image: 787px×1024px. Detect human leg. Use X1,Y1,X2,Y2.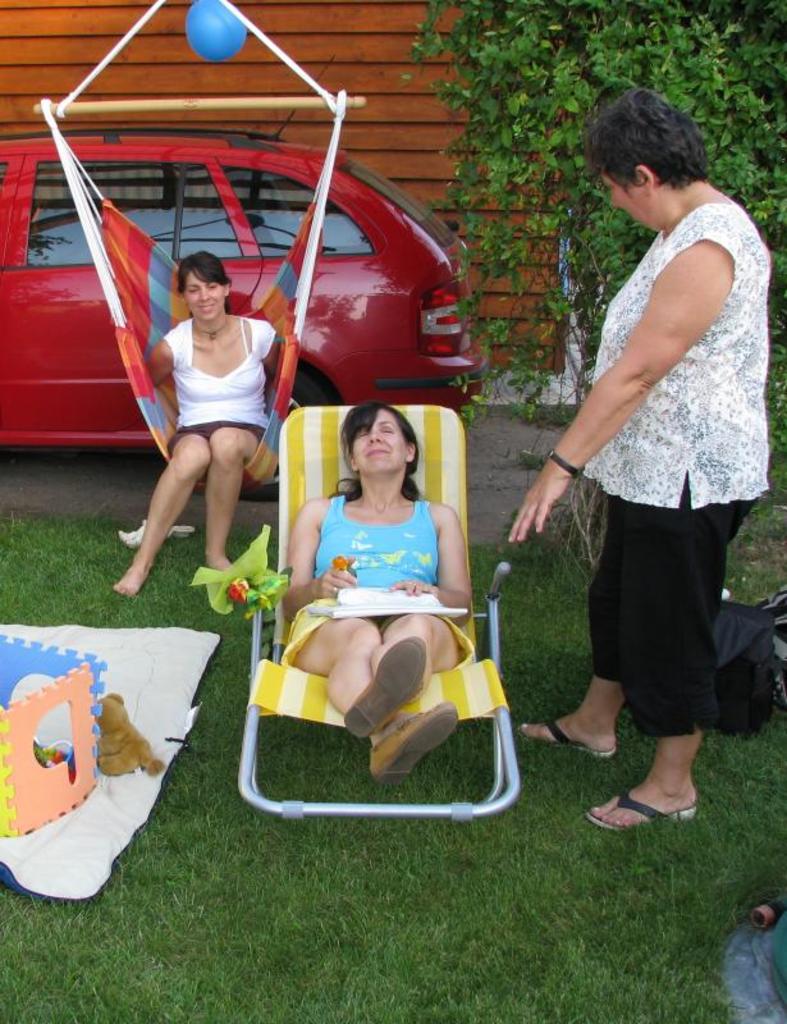
116,433,209,594.
